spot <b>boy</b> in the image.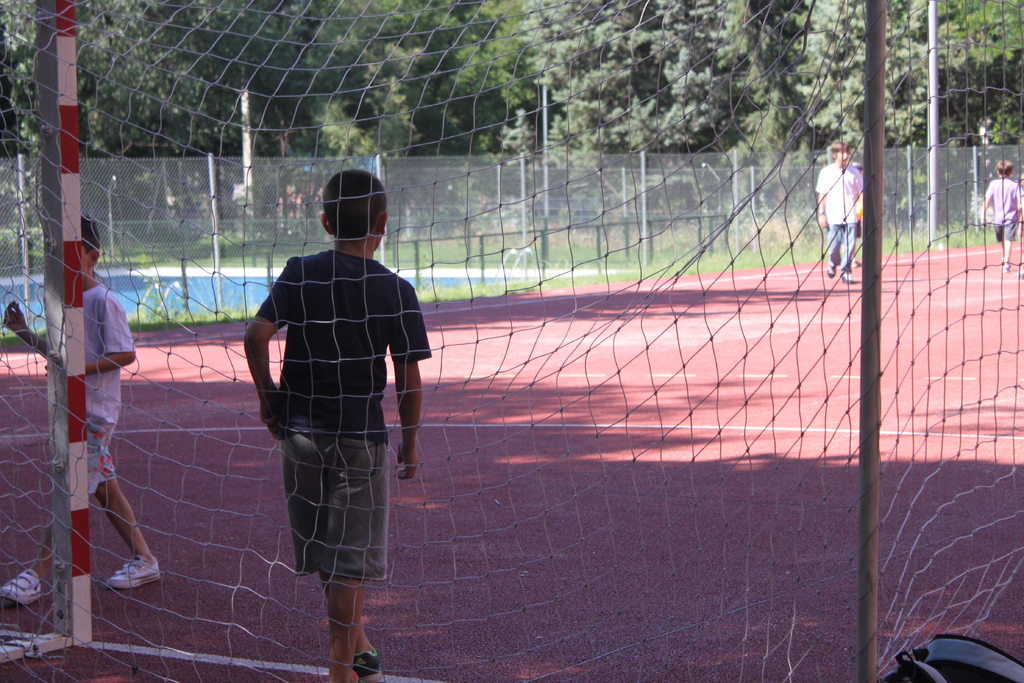
<b>boy</b> found at <bbox>6, 214, 163, 613</bbox>.
